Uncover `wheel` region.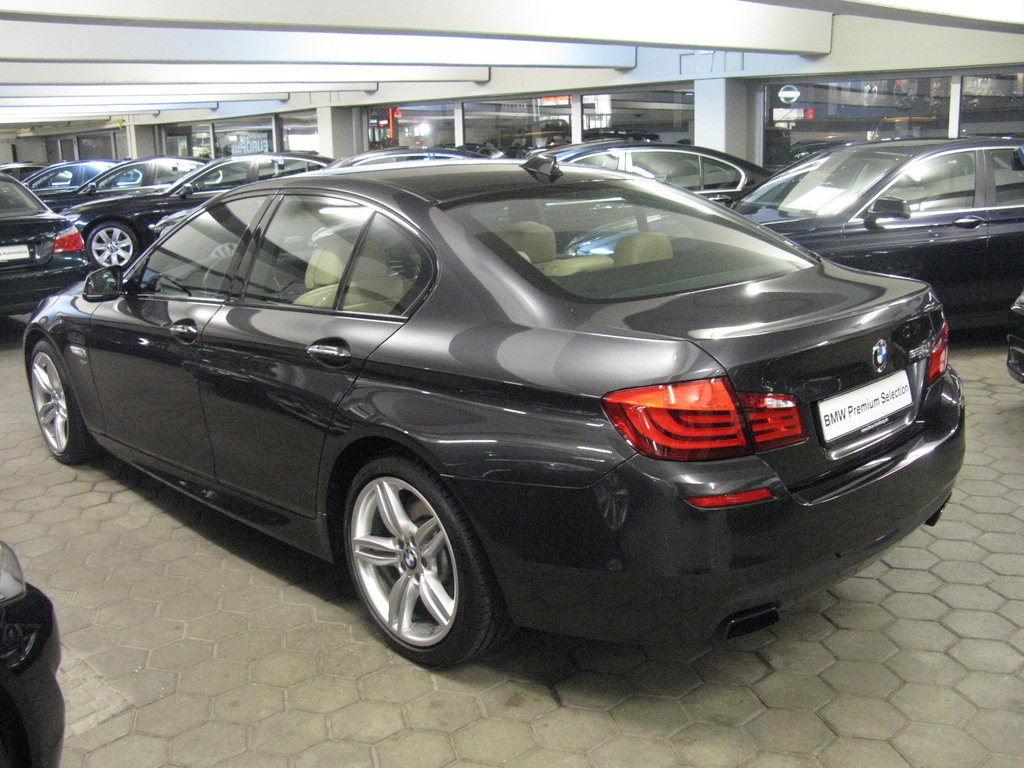
Uncovered: bbox(86, 220, 141, 271).
